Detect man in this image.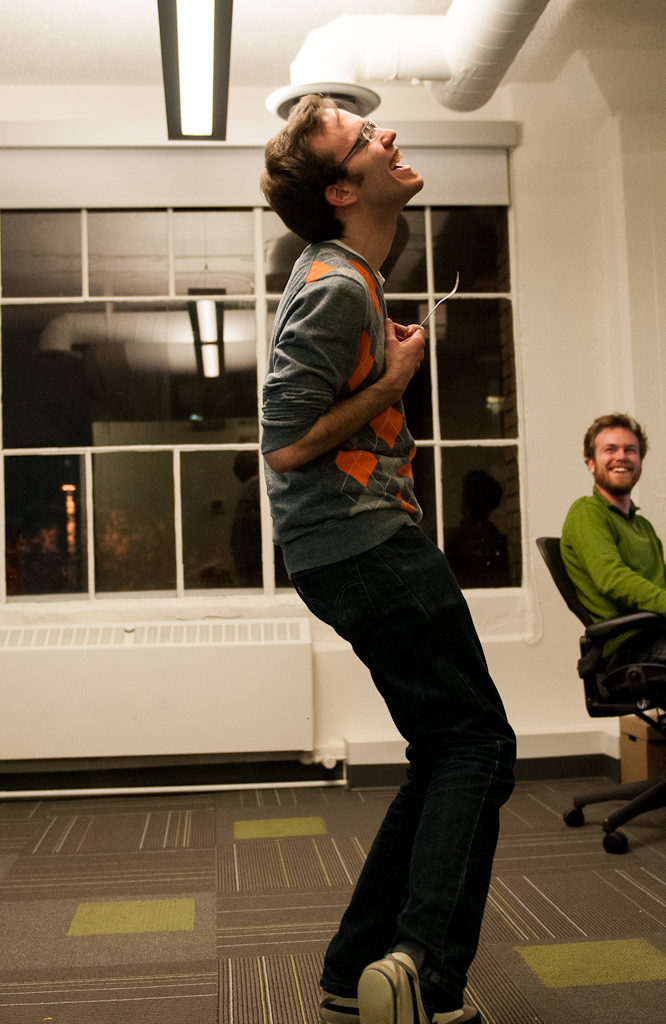
Detection: (253, 120, 514, 1020).
